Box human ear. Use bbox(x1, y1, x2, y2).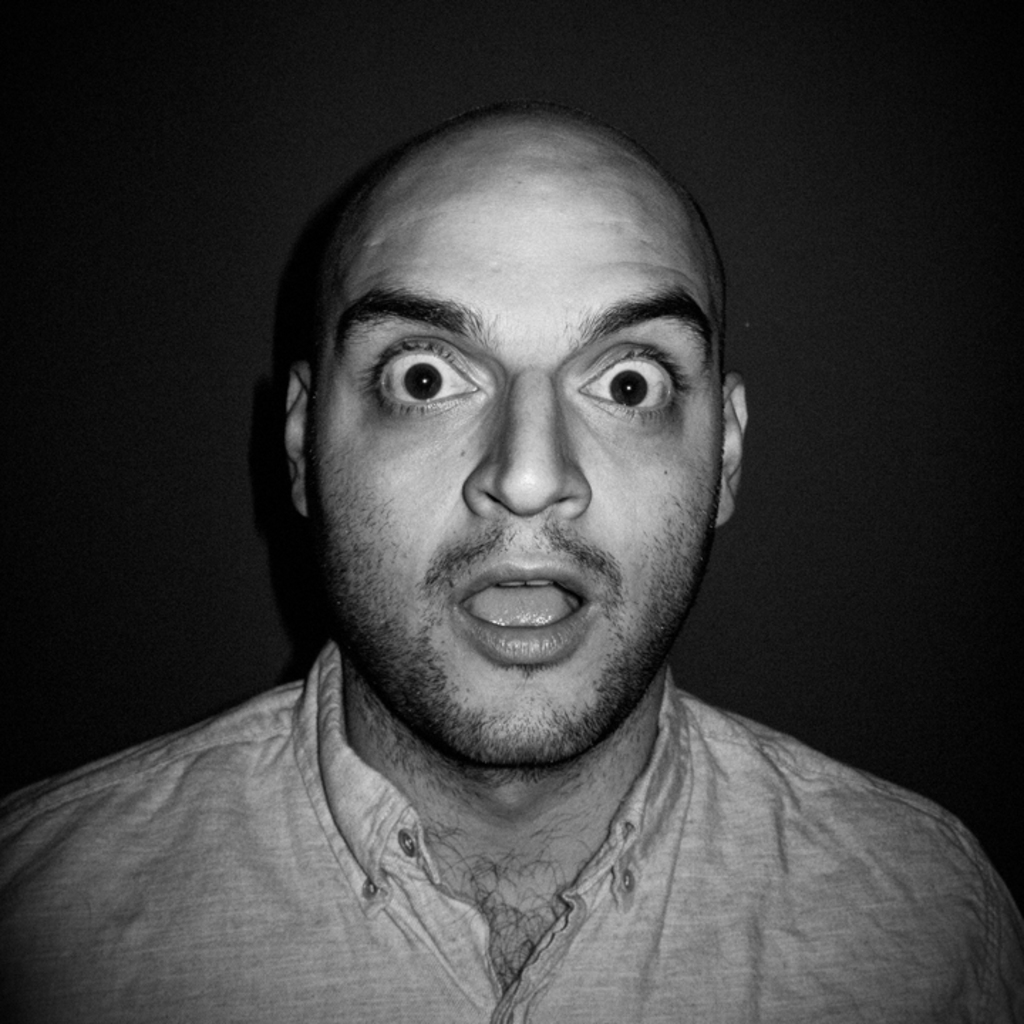
bbox(713, 371, 752, 530).
